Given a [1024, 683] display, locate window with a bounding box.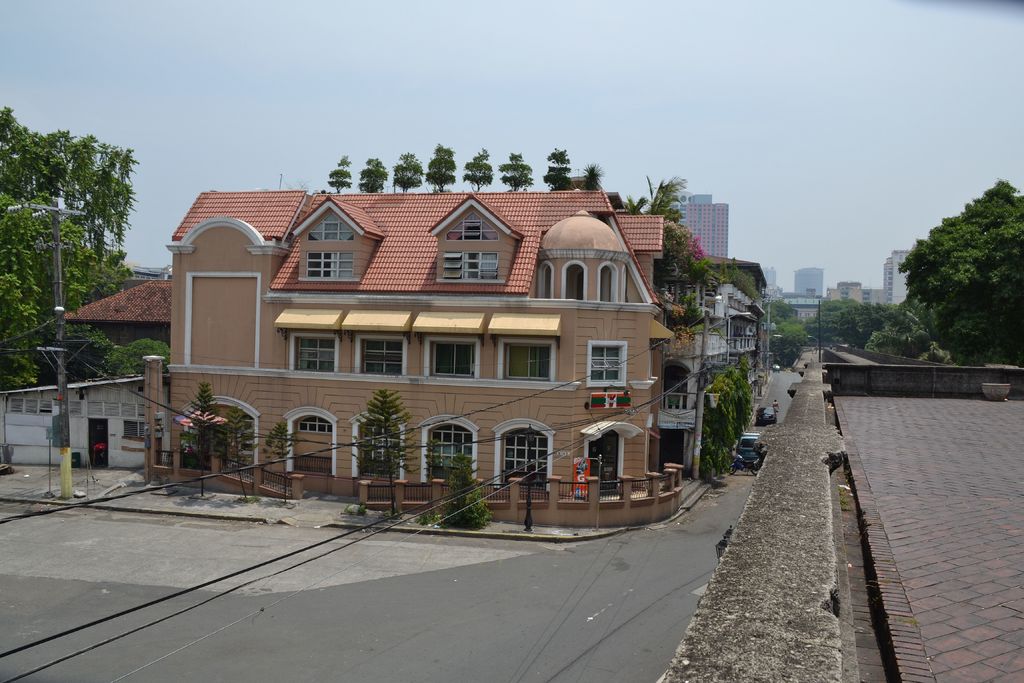
Located: detection(294, 334, 335, 372).
